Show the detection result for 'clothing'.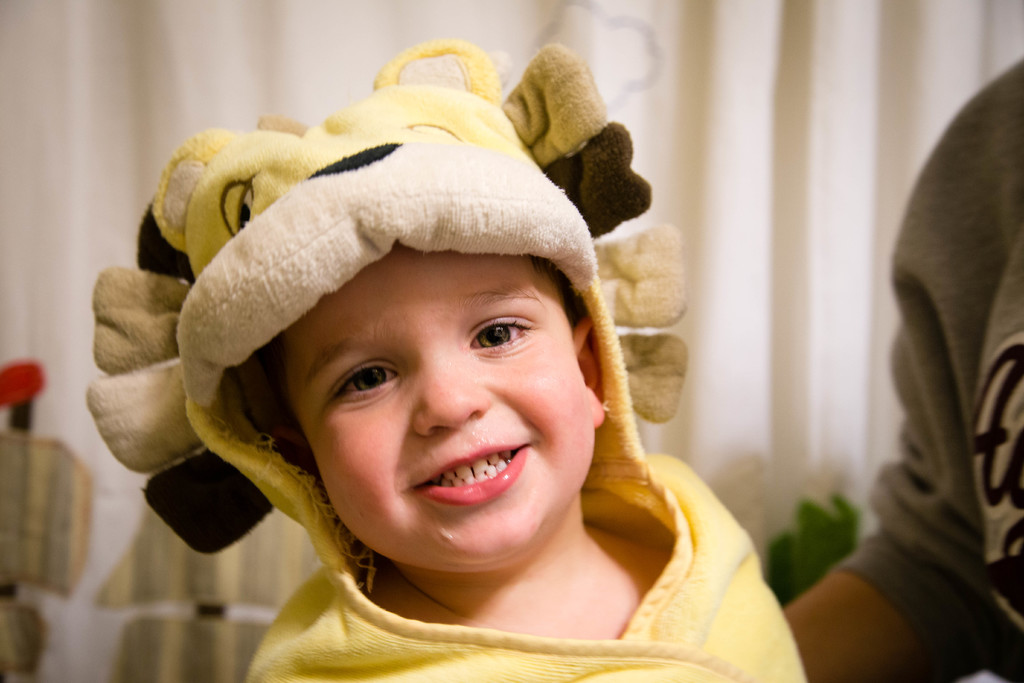
locate(146, 92, 772, 661).
